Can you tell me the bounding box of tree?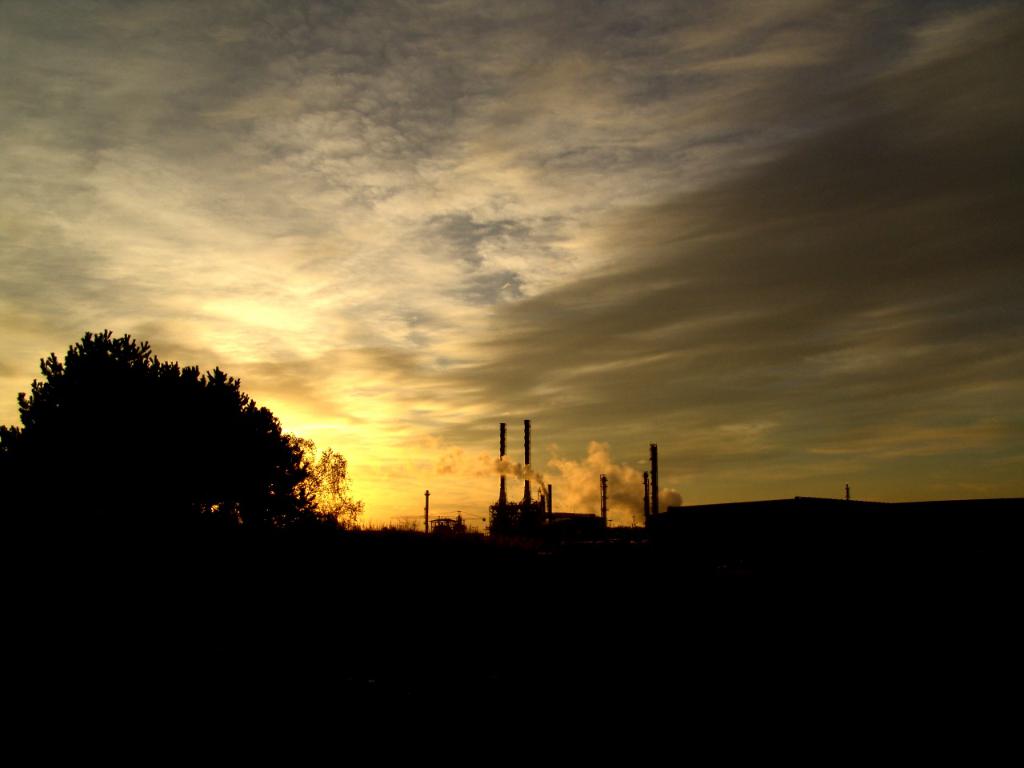
<box>283,432,361,528</box>.
